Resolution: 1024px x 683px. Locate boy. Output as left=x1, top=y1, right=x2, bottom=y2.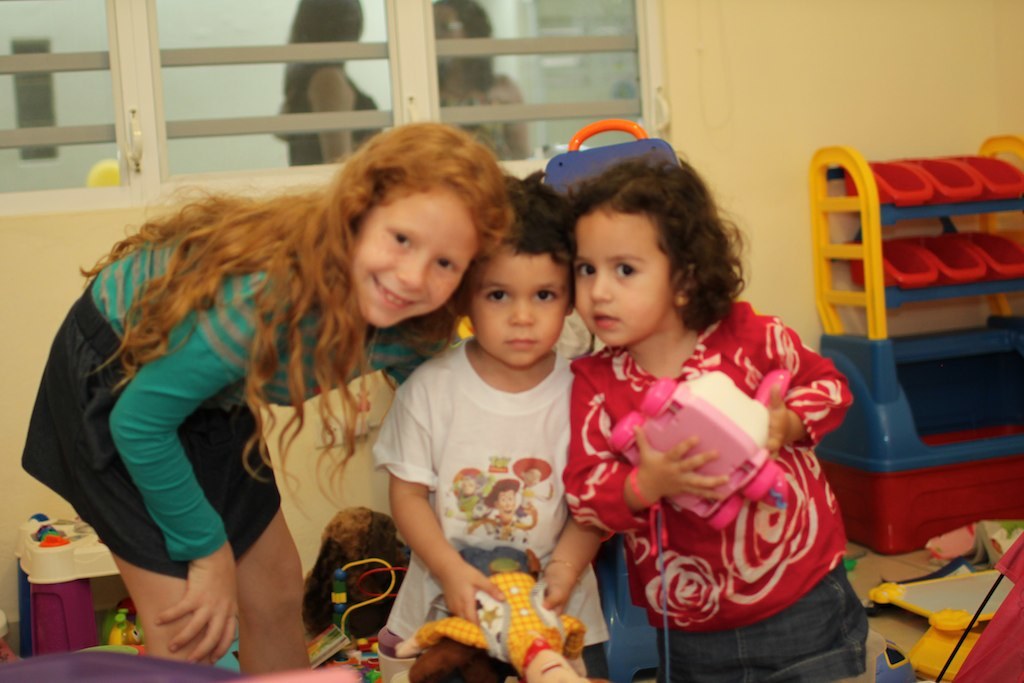
left=383, top=171, right=616, bottom=680.
